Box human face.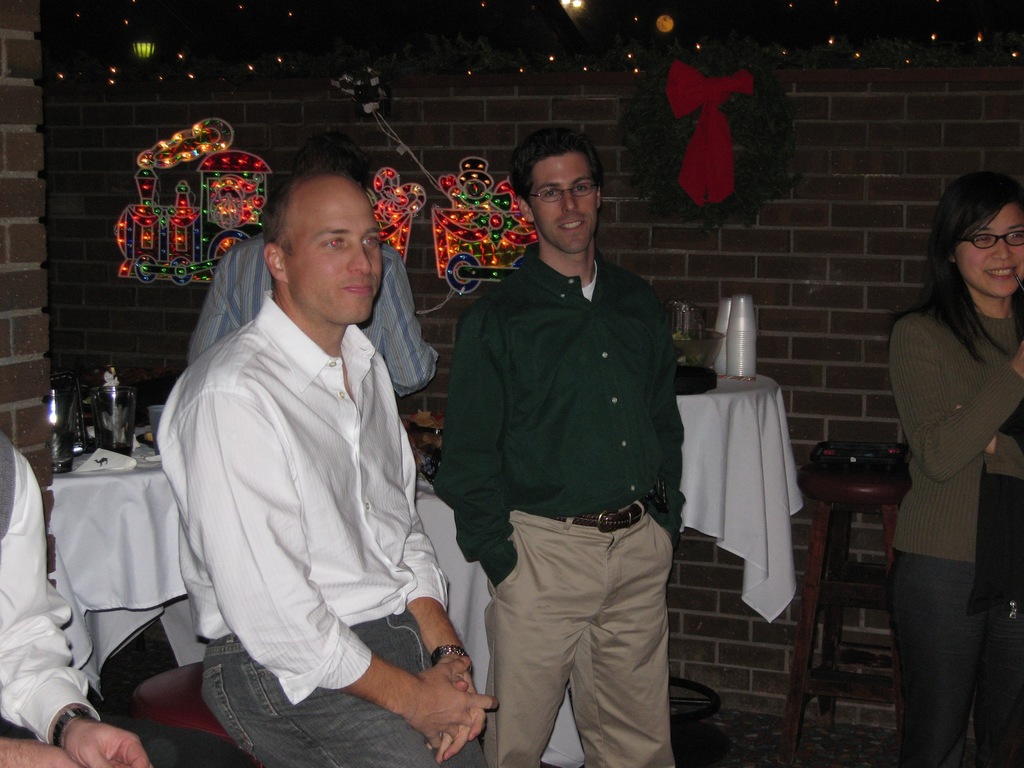
(954, 209, 1023, 301).
